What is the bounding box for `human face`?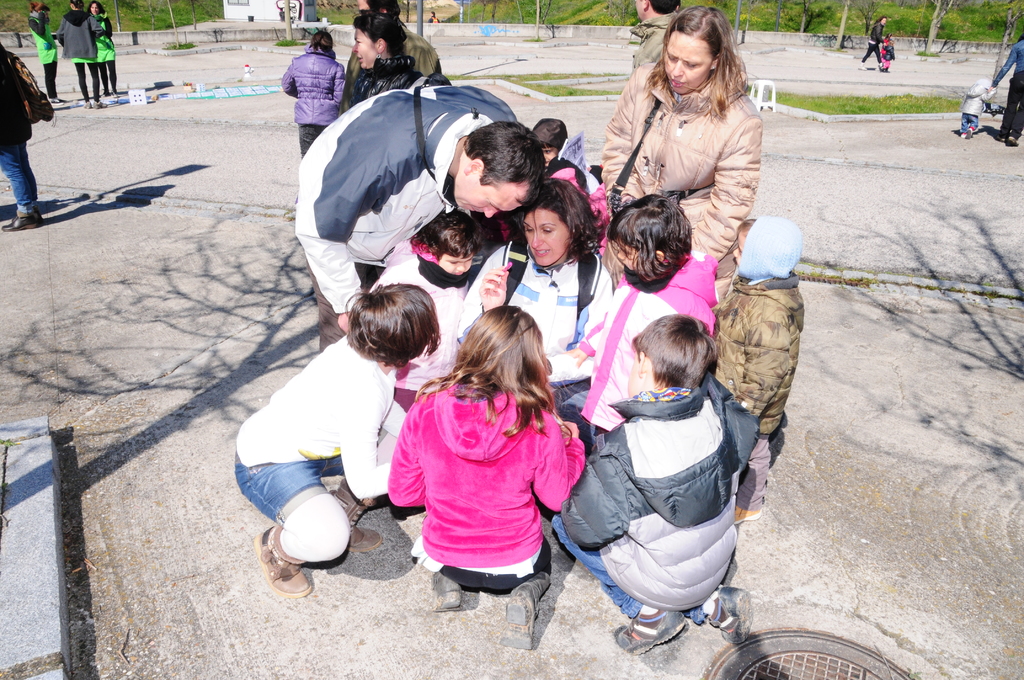
bbox=[522, 211, 570, 266].
